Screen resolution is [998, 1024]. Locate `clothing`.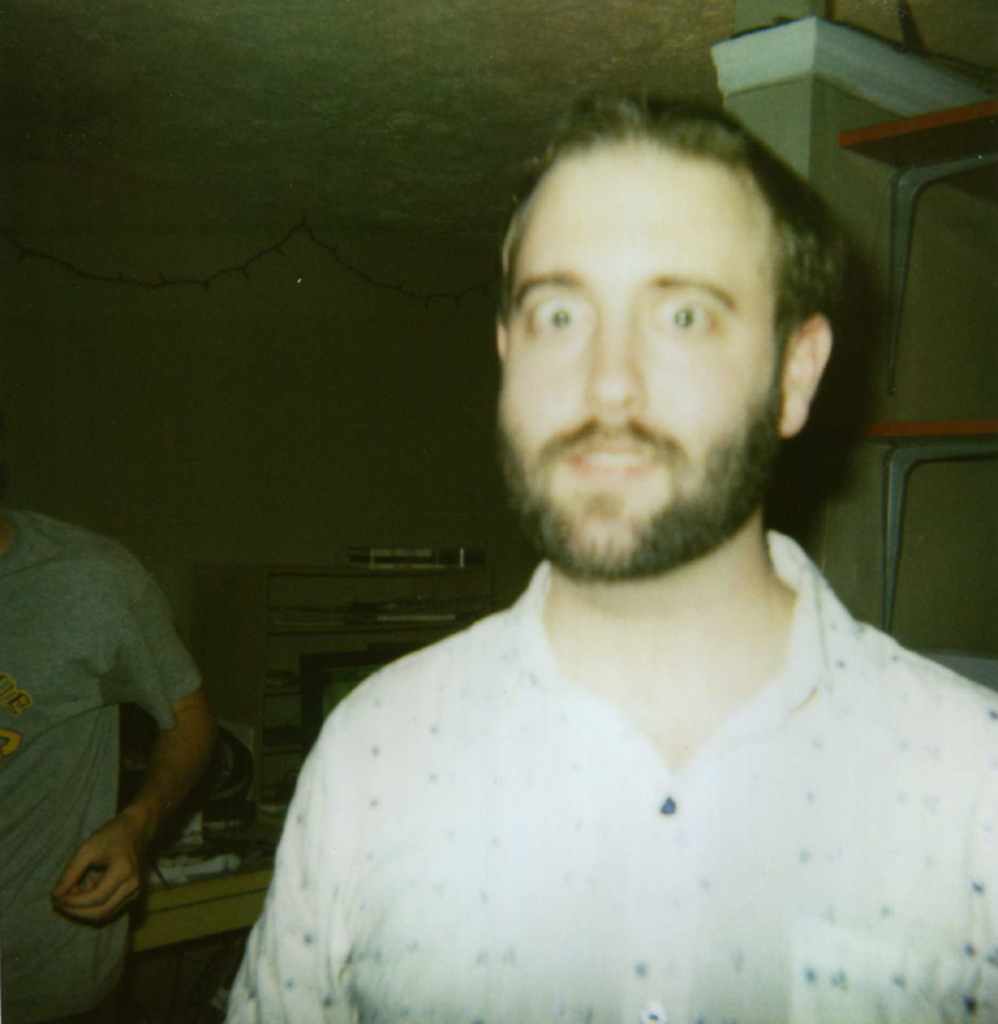
216:518:997:1002.
